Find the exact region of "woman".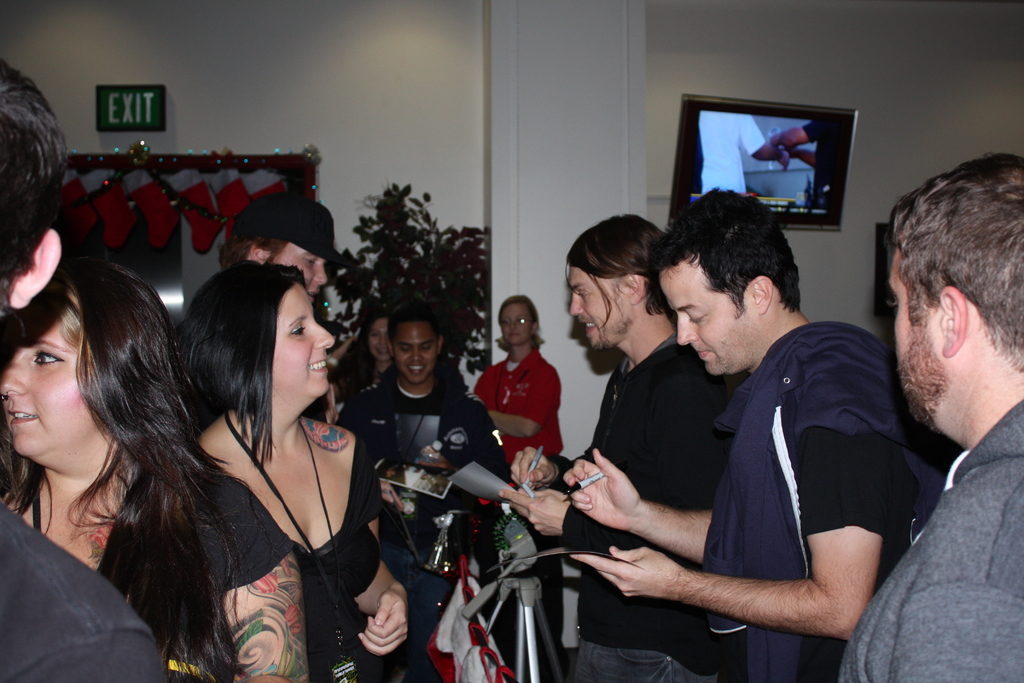
Exact region: box(191, 264, 413, 682).
